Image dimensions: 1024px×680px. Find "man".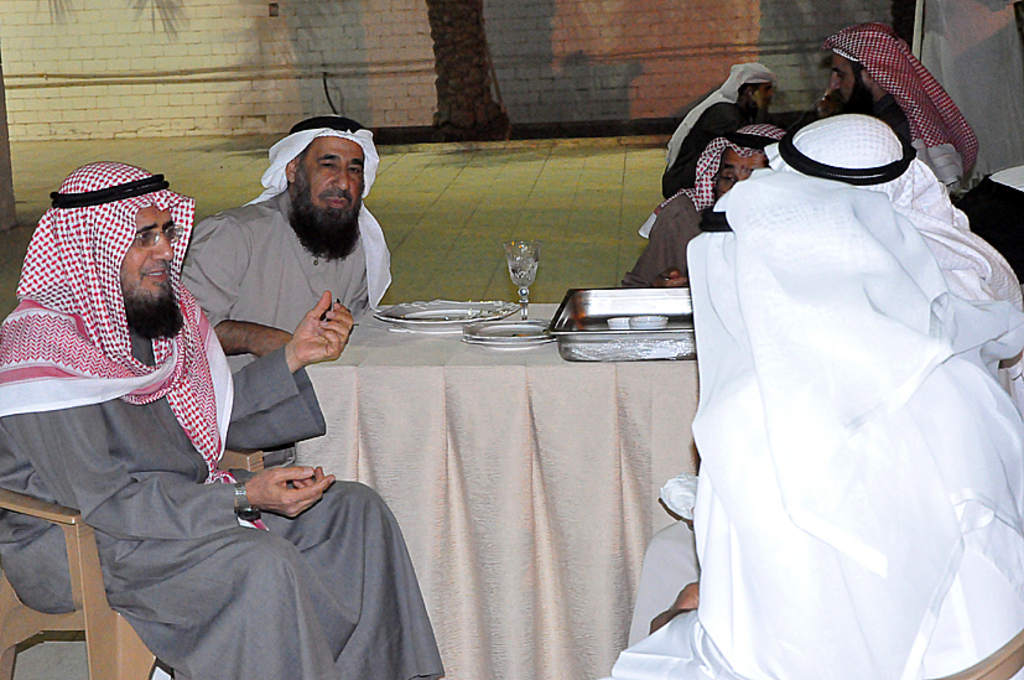
box=[624, 105, 1023, 652].
